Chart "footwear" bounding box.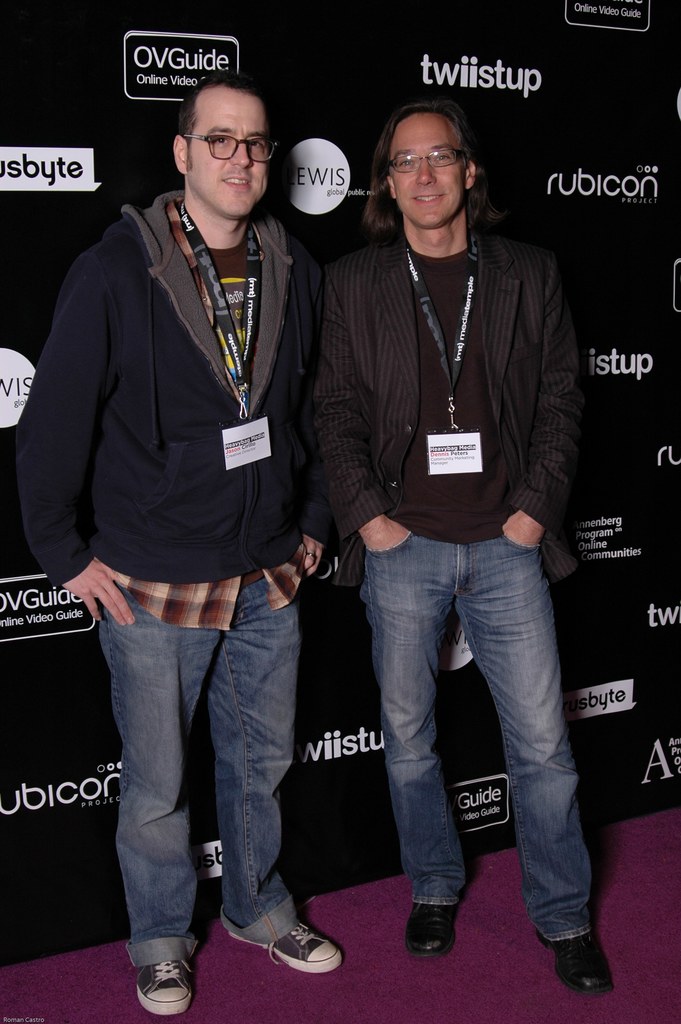
Charted: <region>229, 917, 343, 979</region>.
